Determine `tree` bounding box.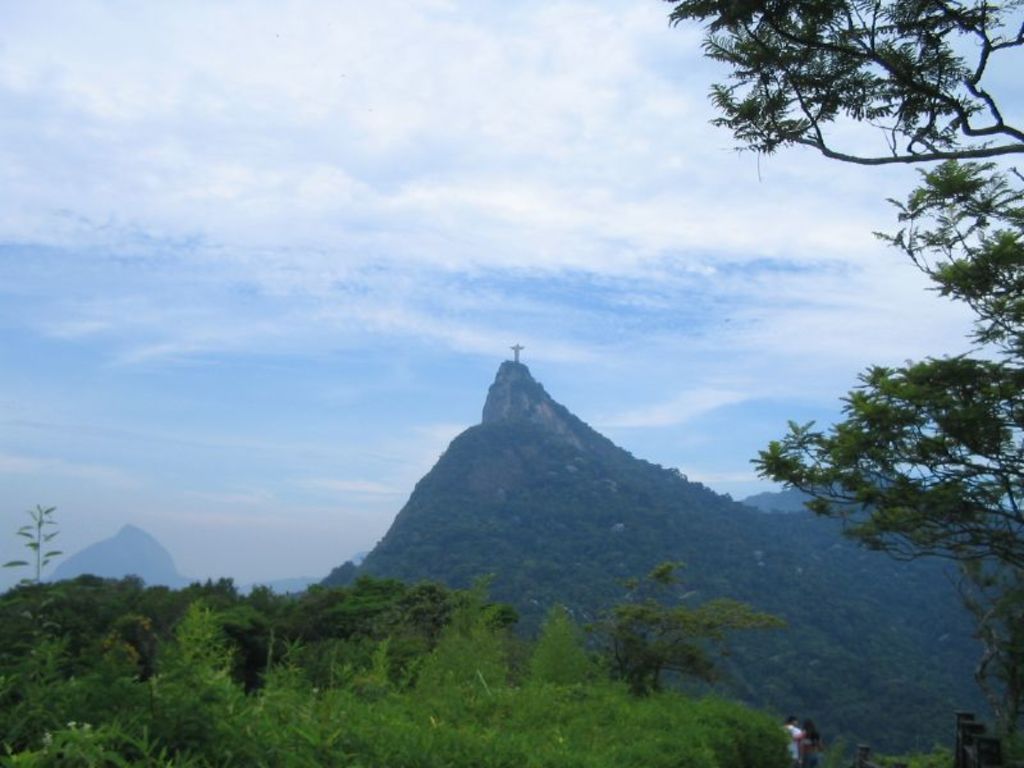
Determined: crop(602, 564, 781, 694).
